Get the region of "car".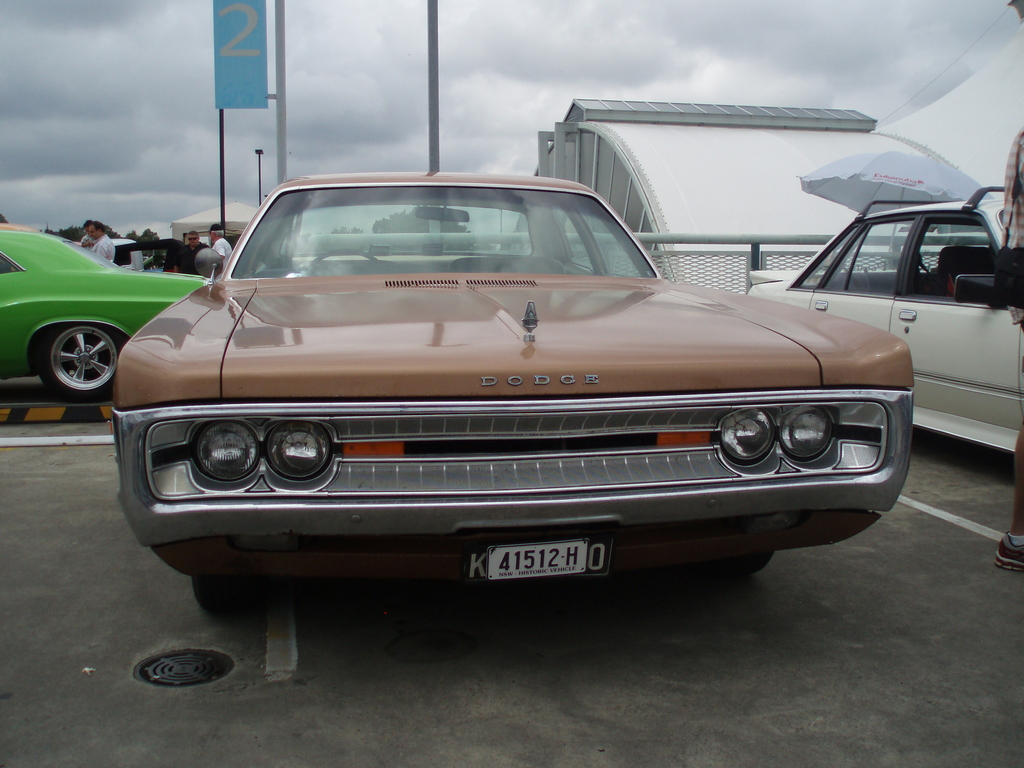
108:162:923:616.
